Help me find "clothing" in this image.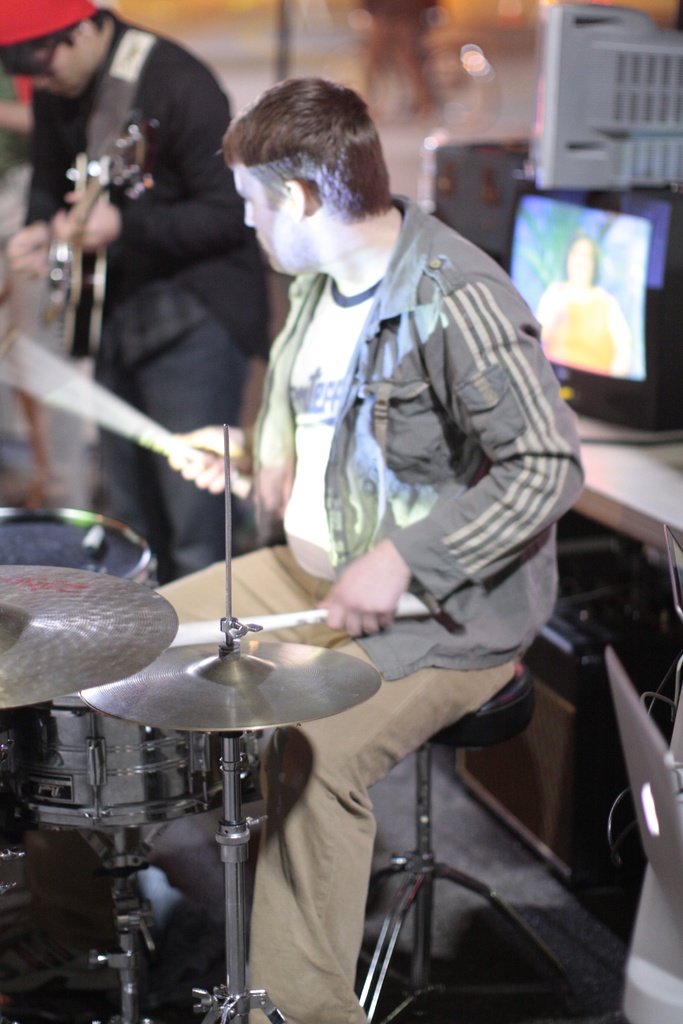
Found it: <region>21, 11, 273, 574</region>.
